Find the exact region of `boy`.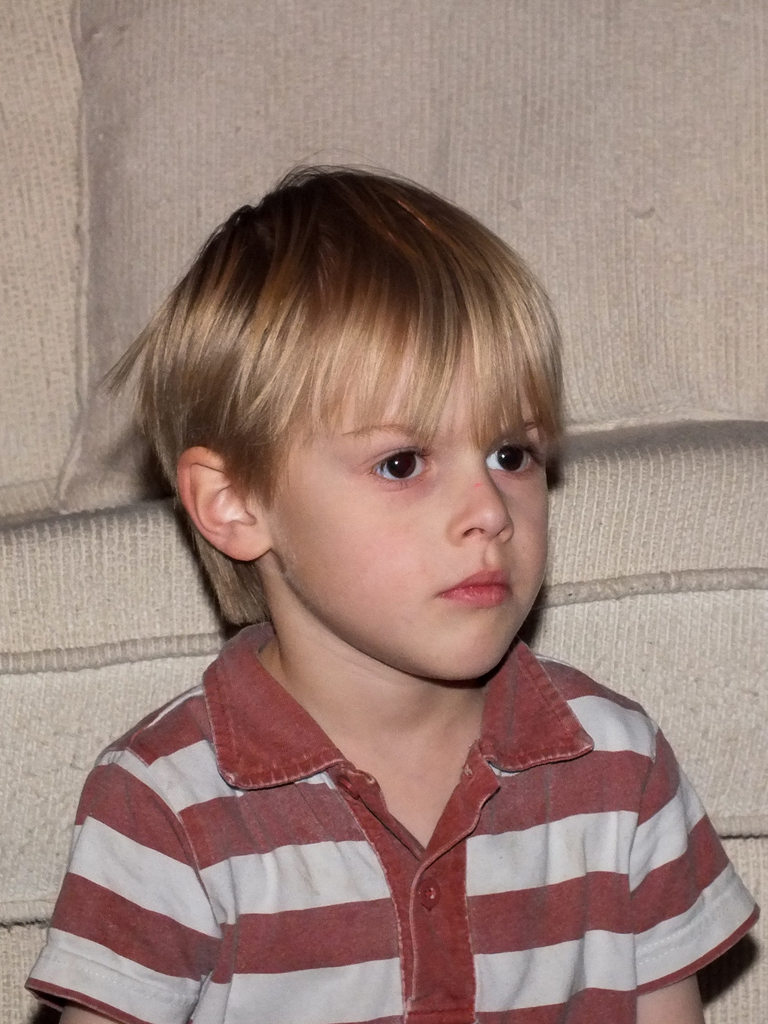
Exact region: <box>9,150,767,1023</box>.
